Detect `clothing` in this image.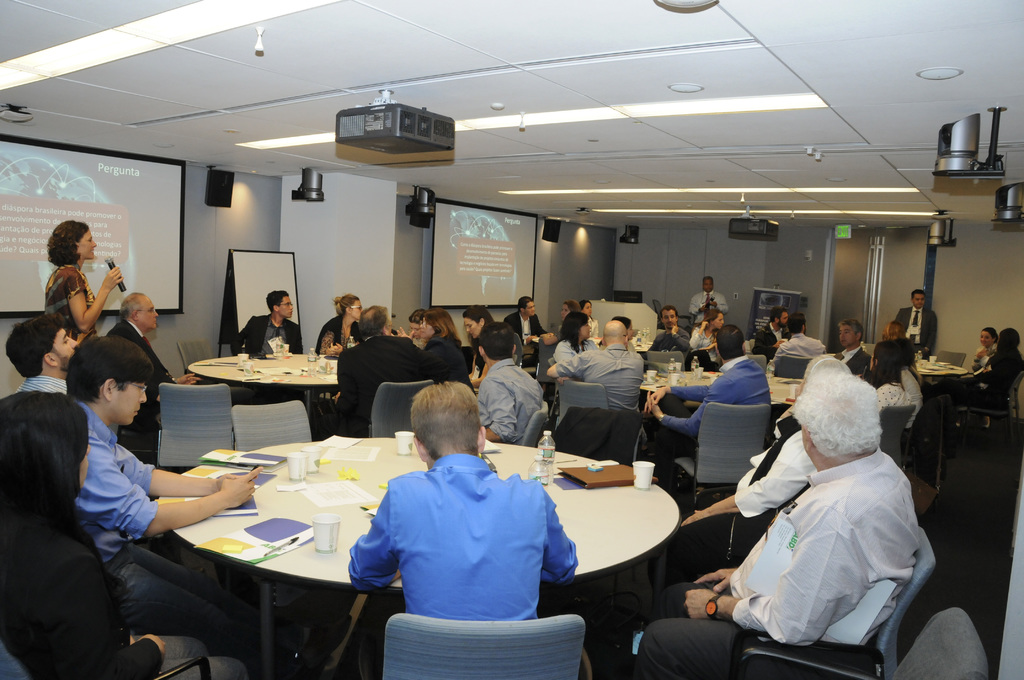
Detection: select_region(572, 312, 600, 337).
